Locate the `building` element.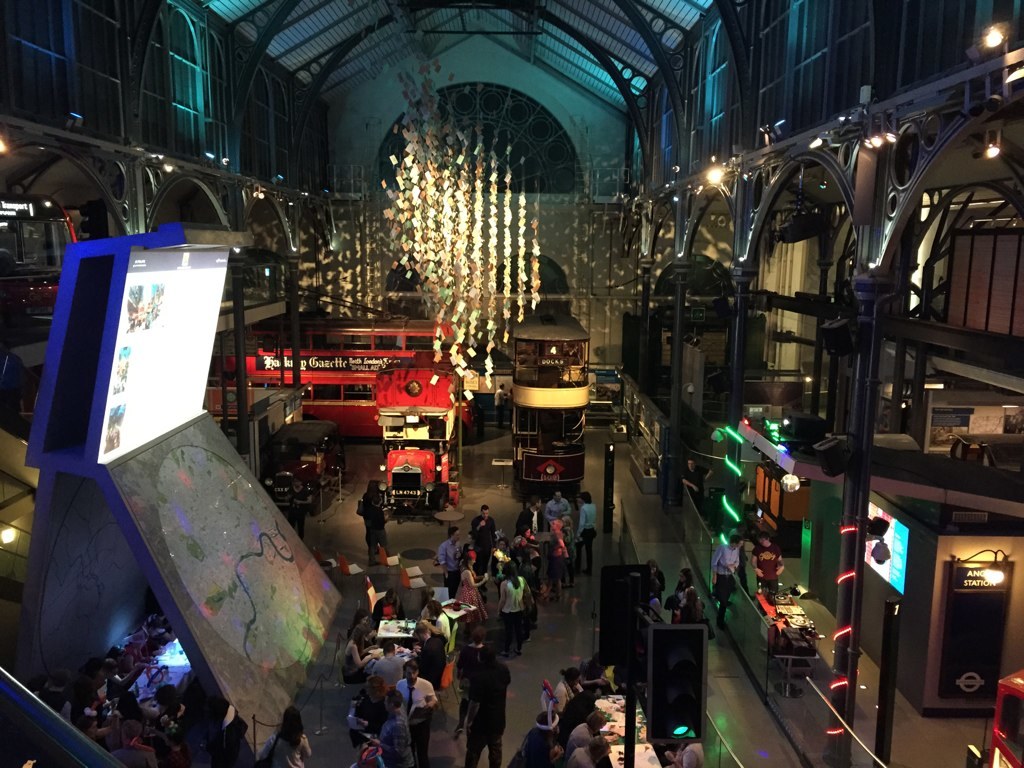
Element bbox: left=0, top=0, right=1023, bottom=767.
